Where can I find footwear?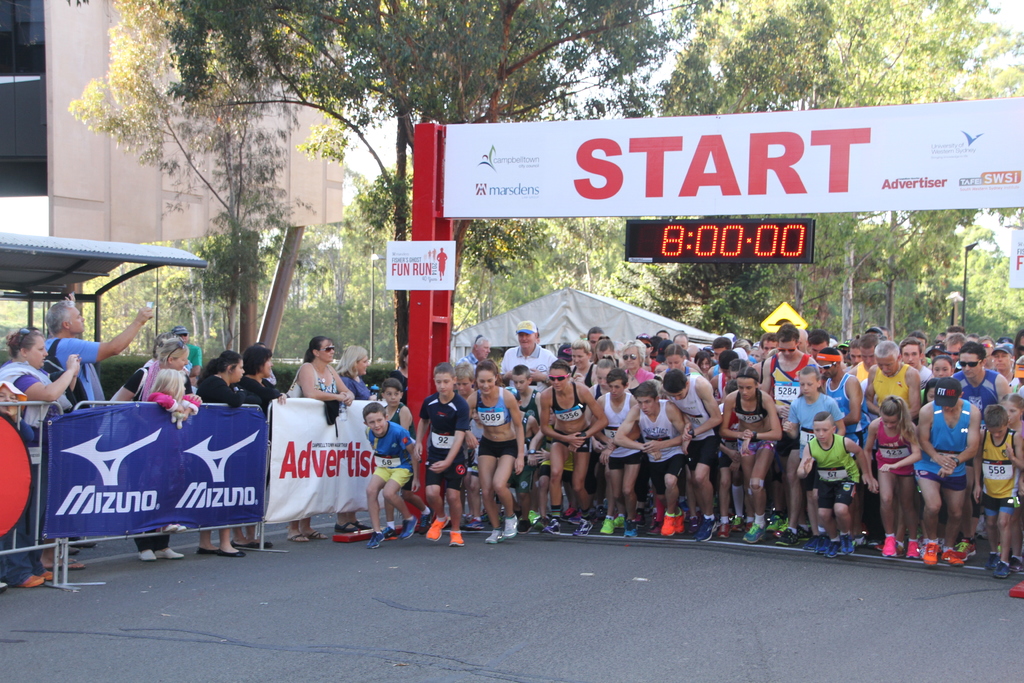
You can find it at box=[218, 551, 246, 556].
